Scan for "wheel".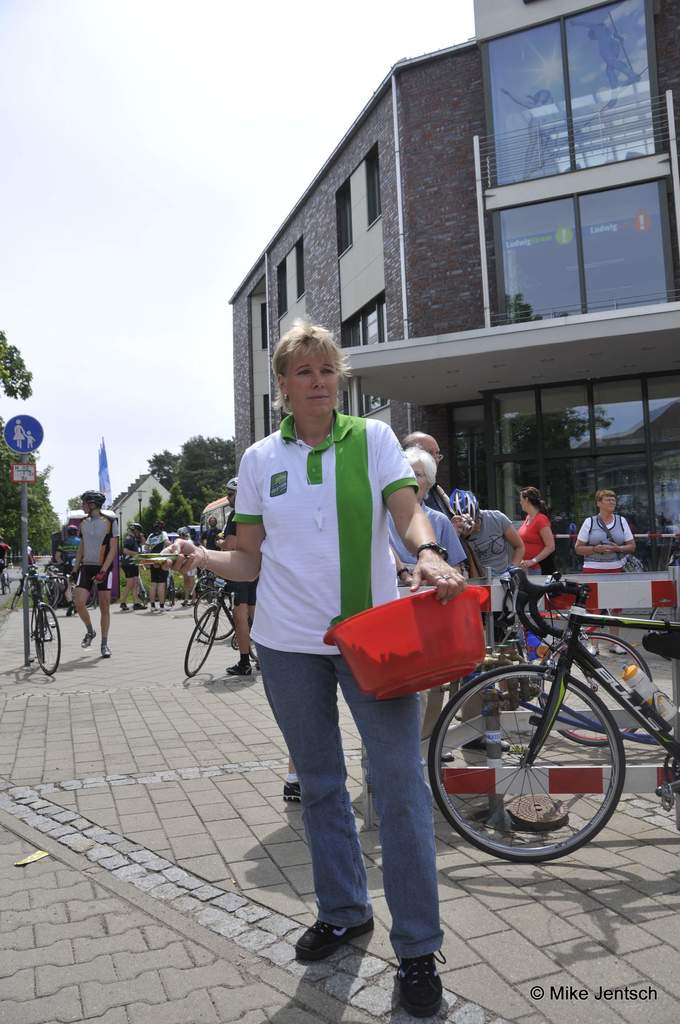
Scan result: [40, 580, 60, 607].
